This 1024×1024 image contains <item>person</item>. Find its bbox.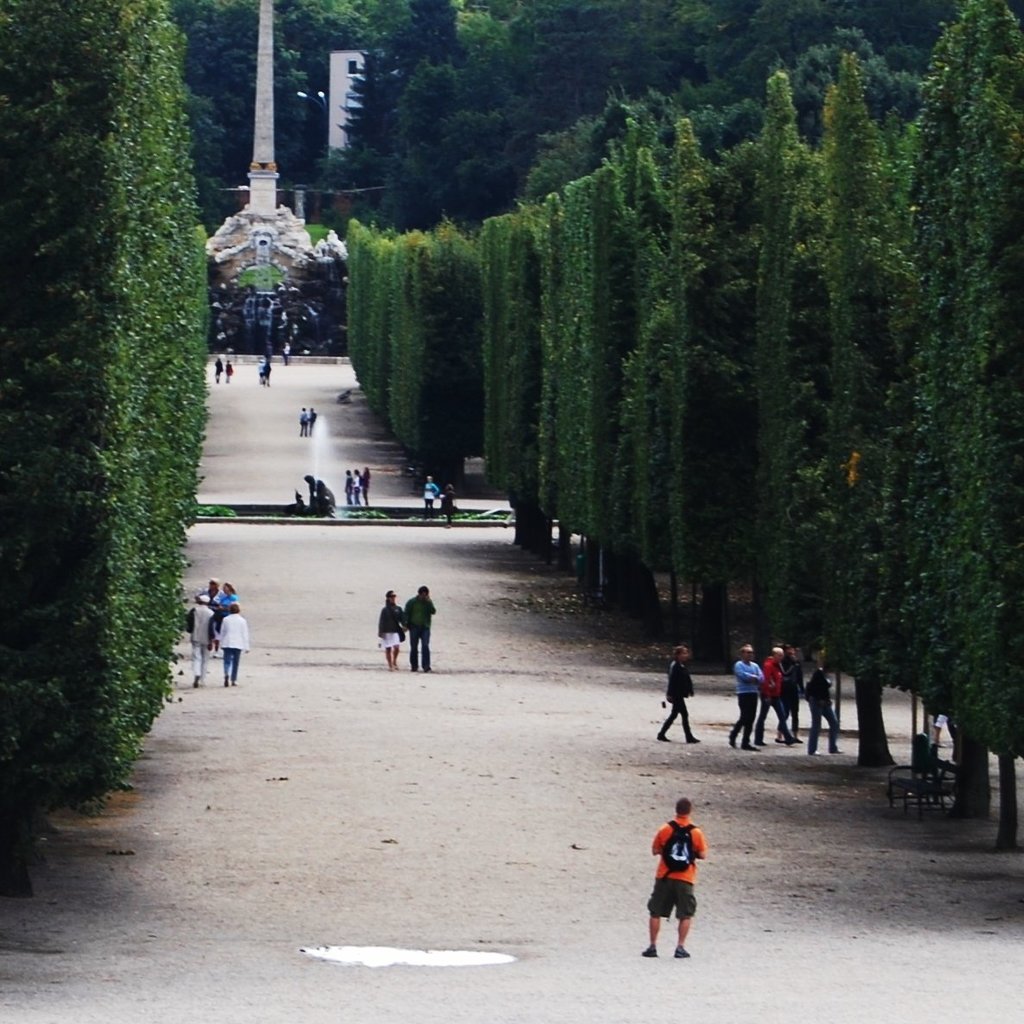
left=378, top=589, right=407, bottom=668.
